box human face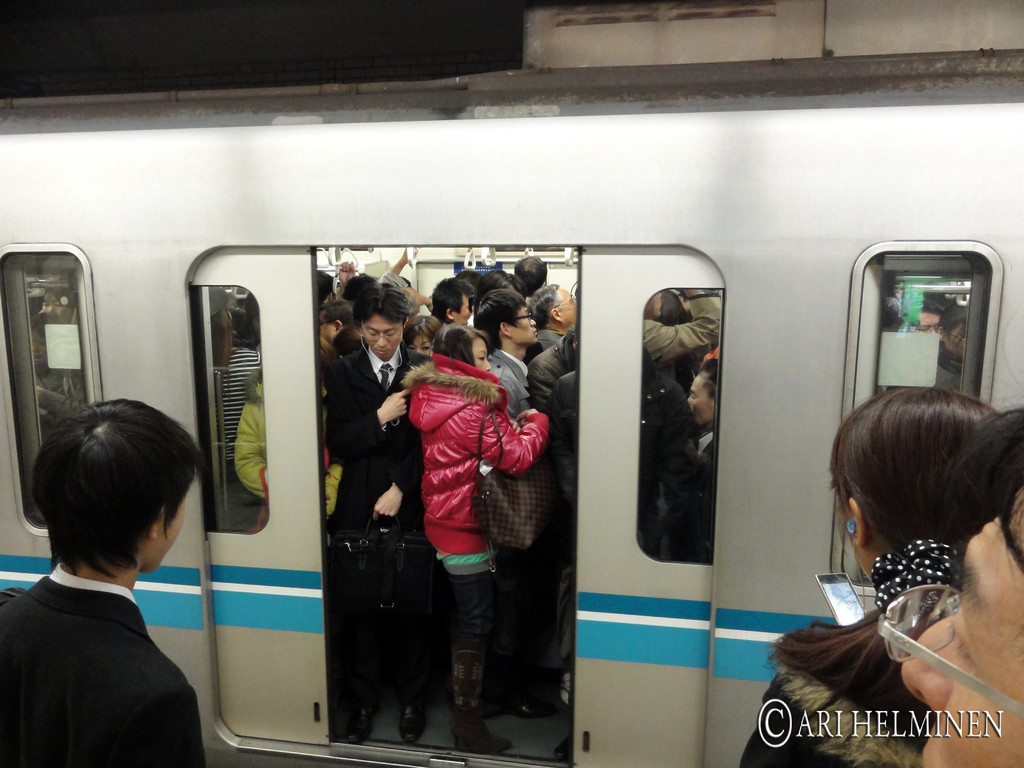
[x1=363, y1=307, x2=404, y2=361]
